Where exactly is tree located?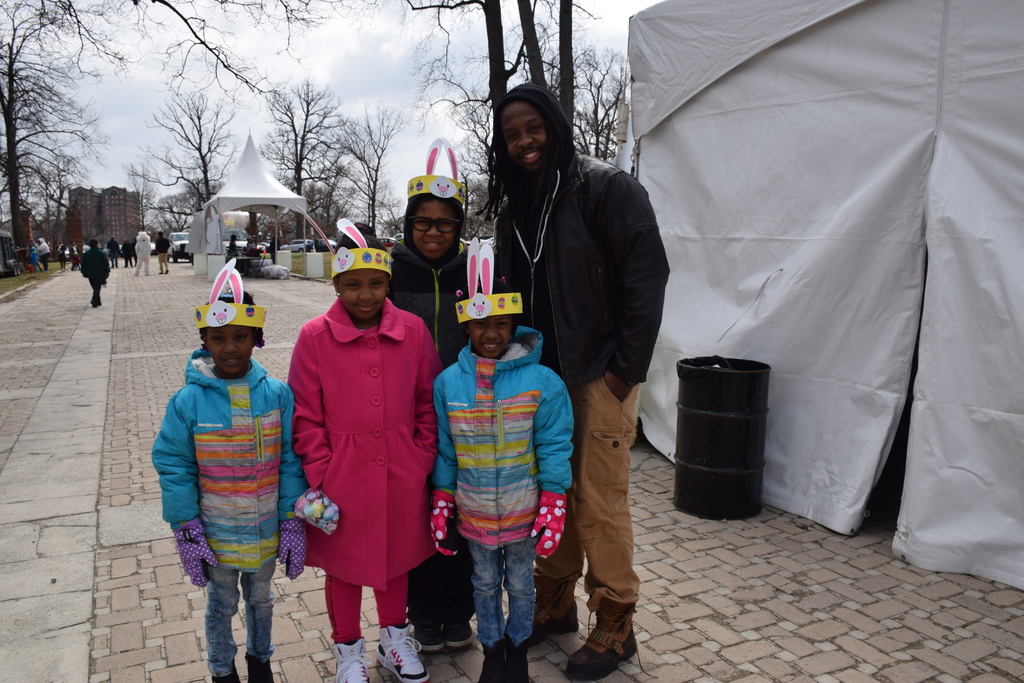
Its bounding box is locate(11, 35, 100, 253).
